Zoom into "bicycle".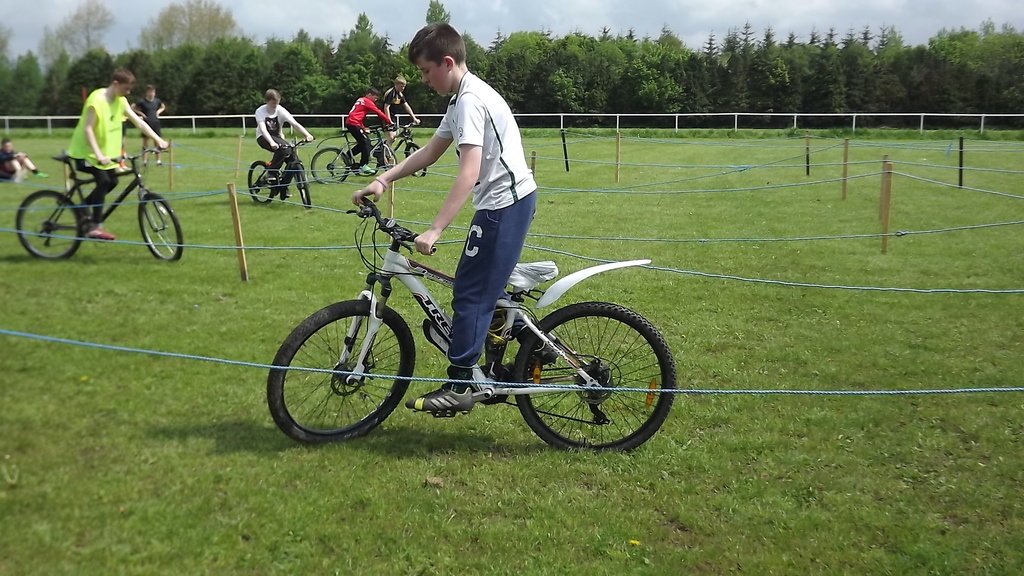
Zoom target: region(264, 195, 675, 456).
